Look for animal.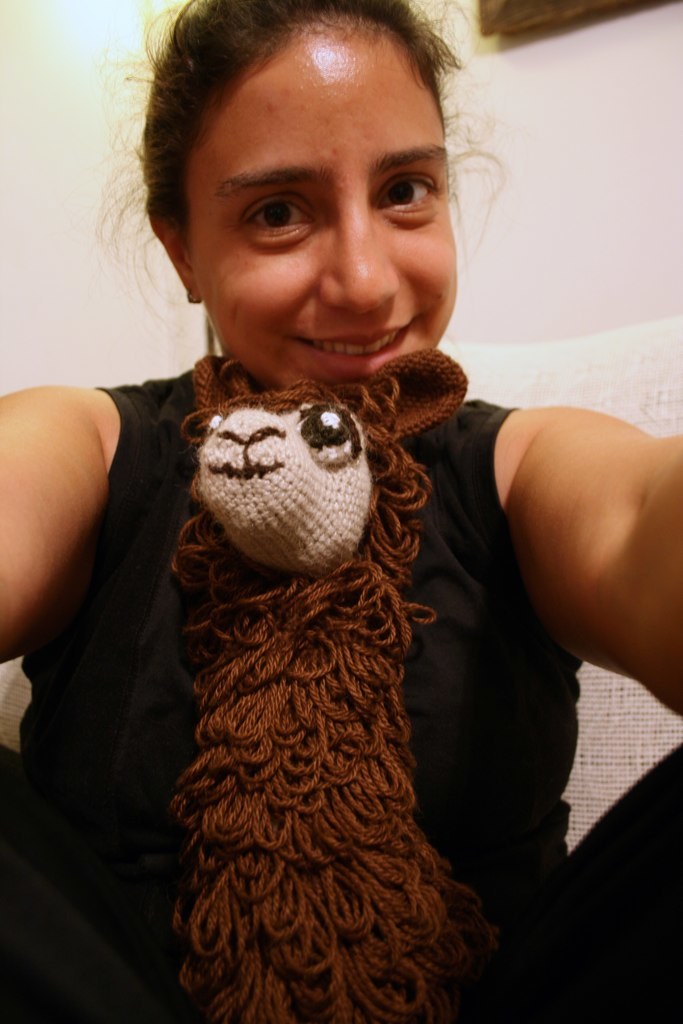
Found: 162:345:479:1022.
